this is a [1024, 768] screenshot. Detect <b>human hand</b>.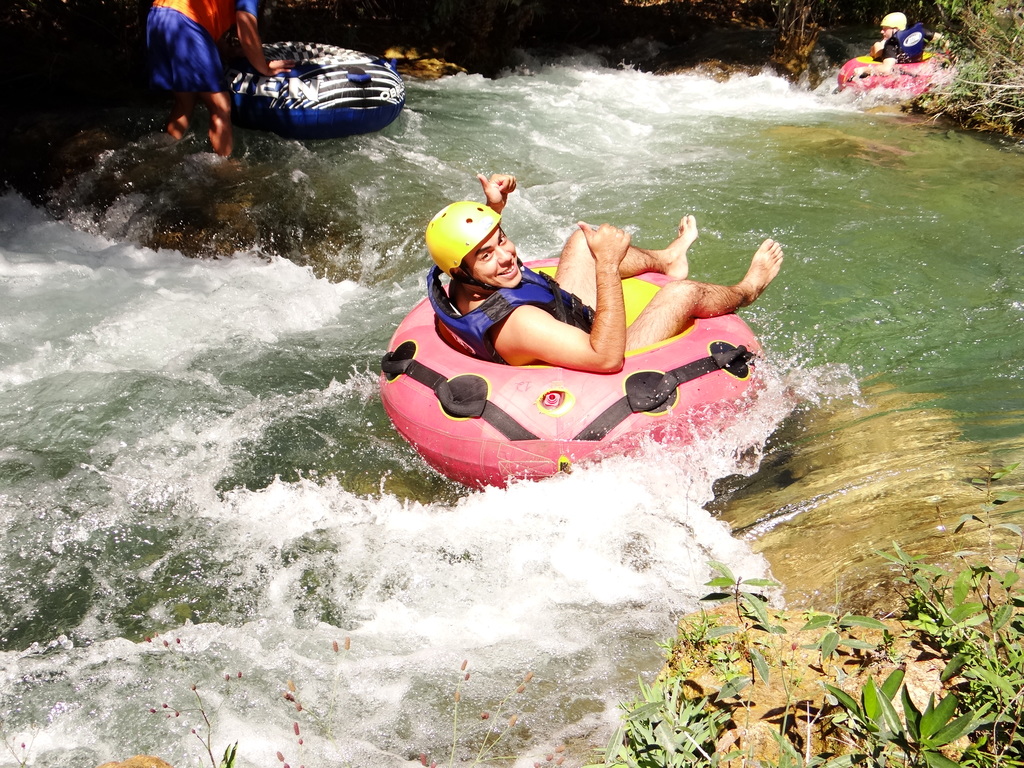
x1=852, y1=63, x2=865, y2=82.
